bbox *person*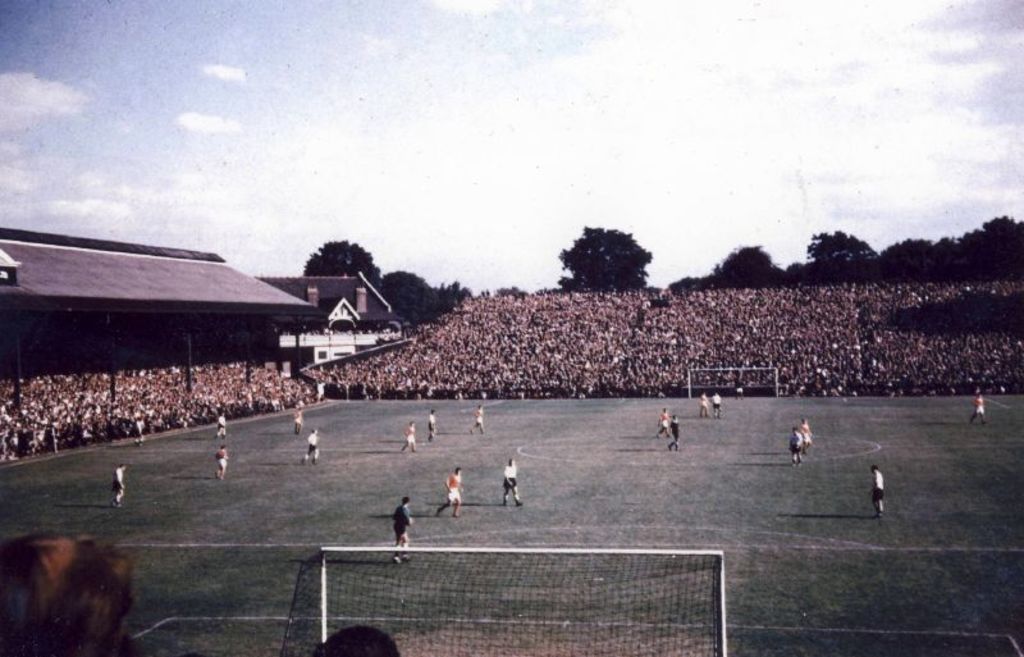
[x1=873, y1=461, x2=883, y2=520]
